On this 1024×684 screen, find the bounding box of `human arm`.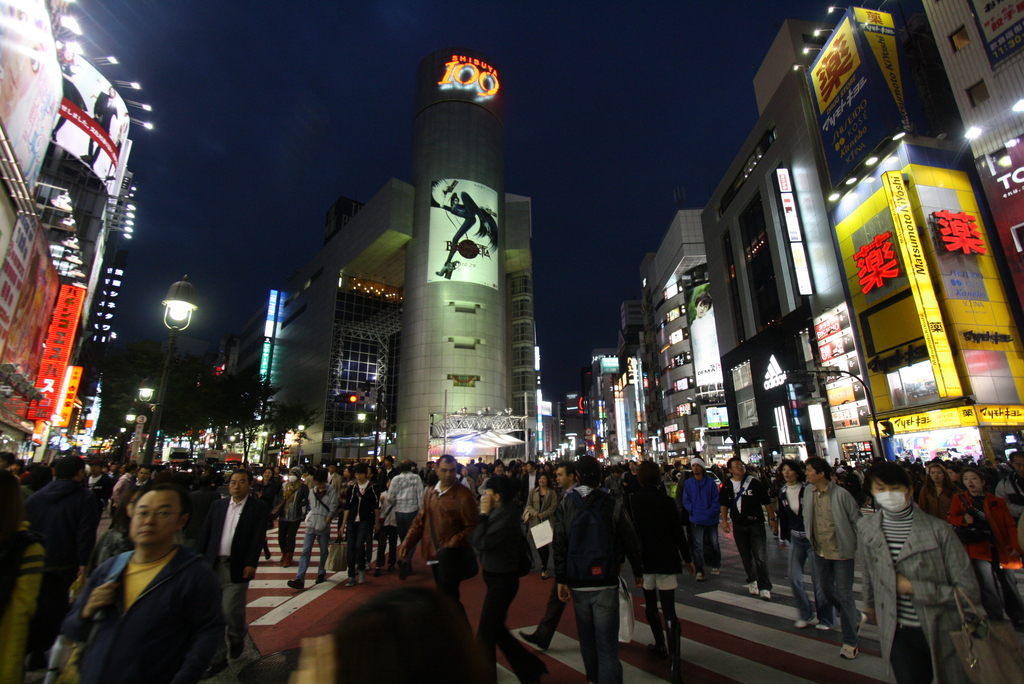
Bounding box: [left=241, top=503, right=266, bottom=579].
